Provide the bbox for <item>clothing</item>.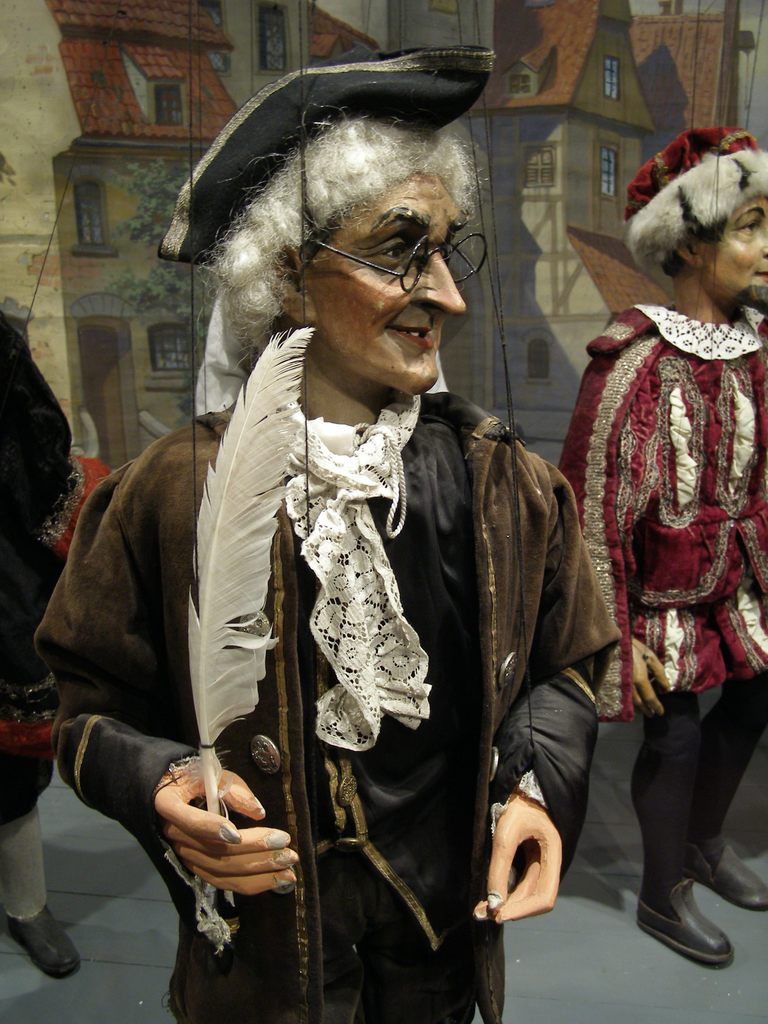
0, 307, 123, 816.
